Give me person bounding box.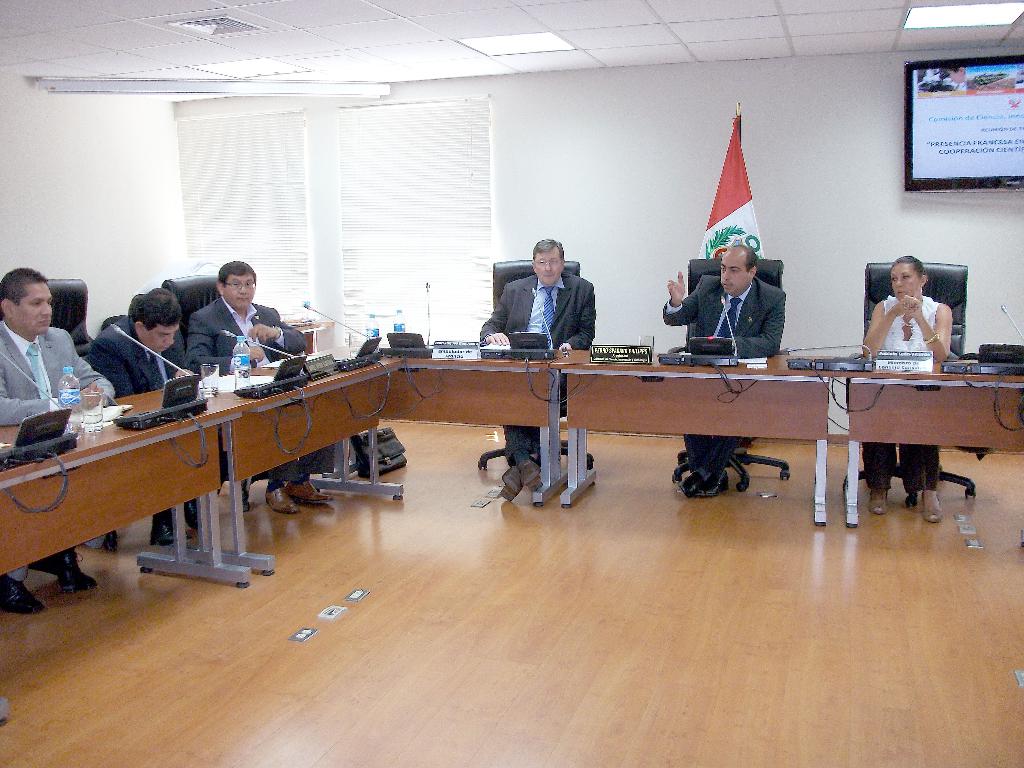
859 254 954 529.
